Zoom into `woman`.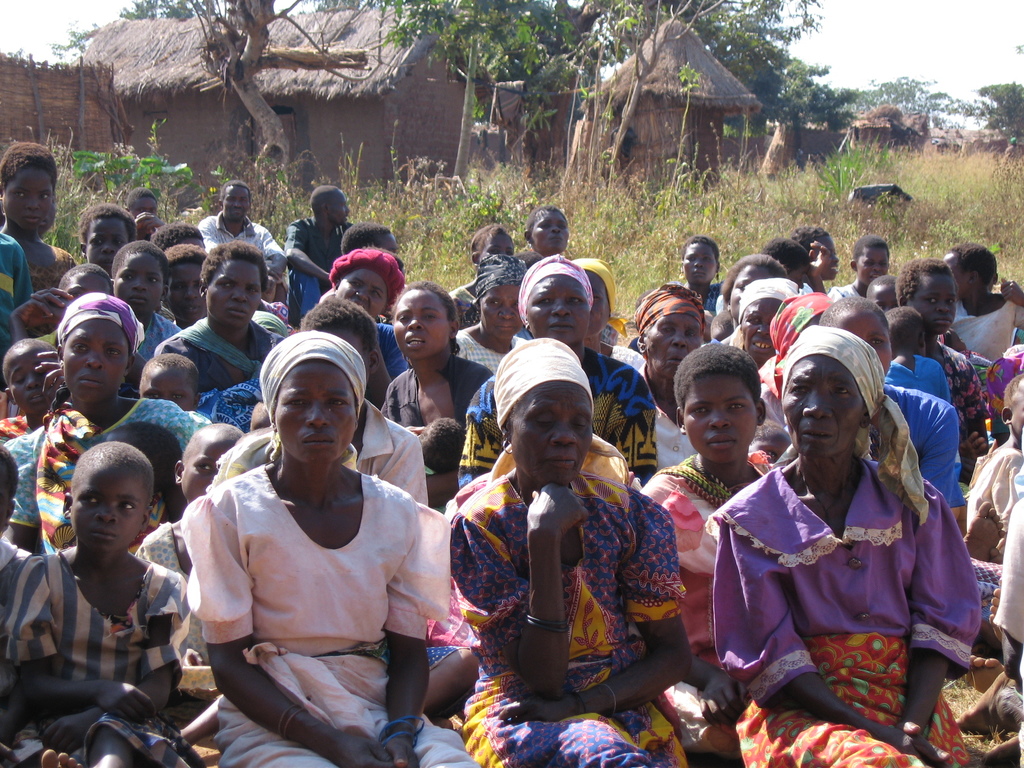
Zoom target: {"x1": 637, "y1": 333, "x2": 799, "y2": 756}.
